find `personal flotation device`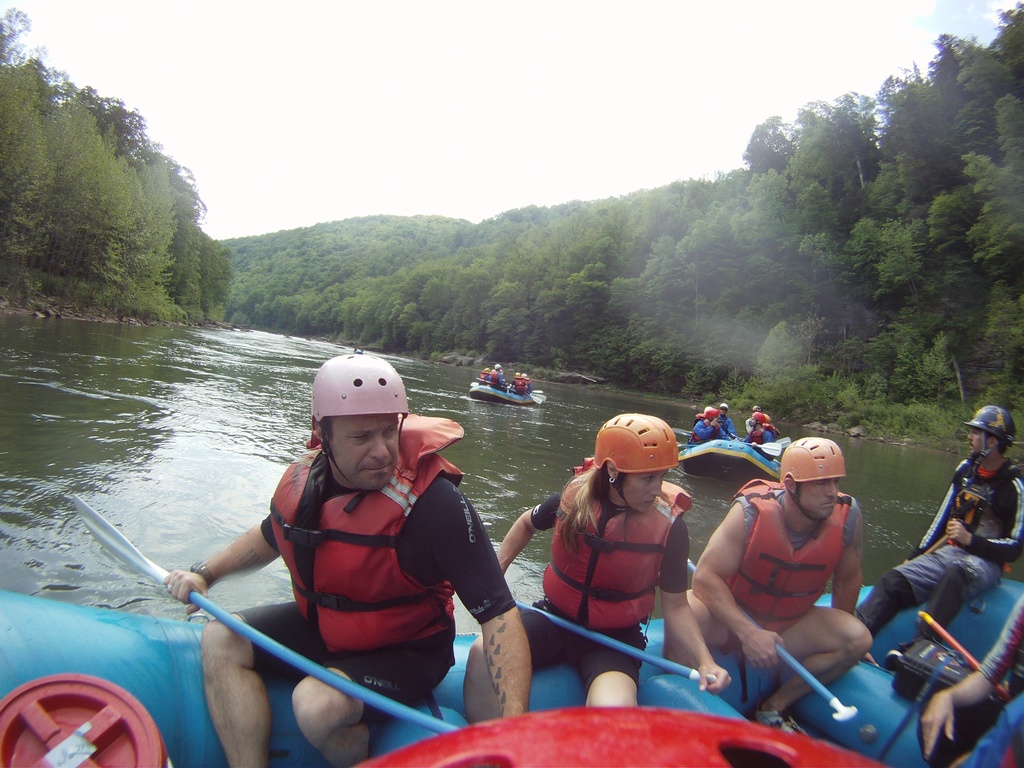
(x1=511, y1=378, x2=533, y2=399)
